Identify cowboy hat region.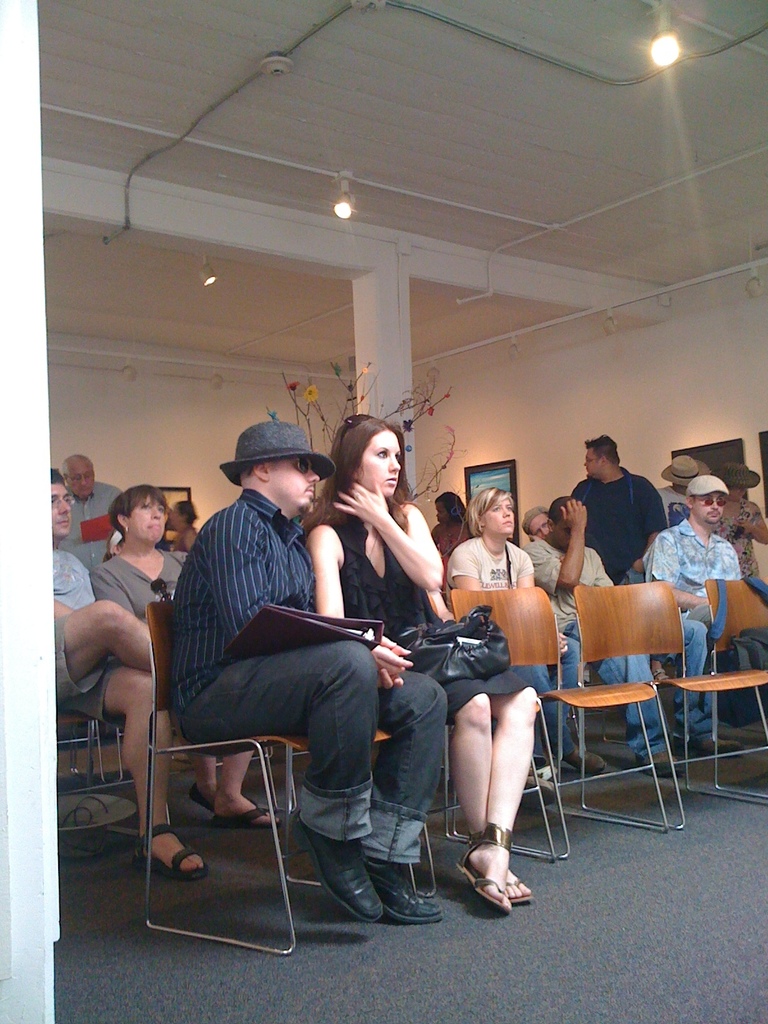
Region: (x1=713, y1=460, x2=762, y2=486).
